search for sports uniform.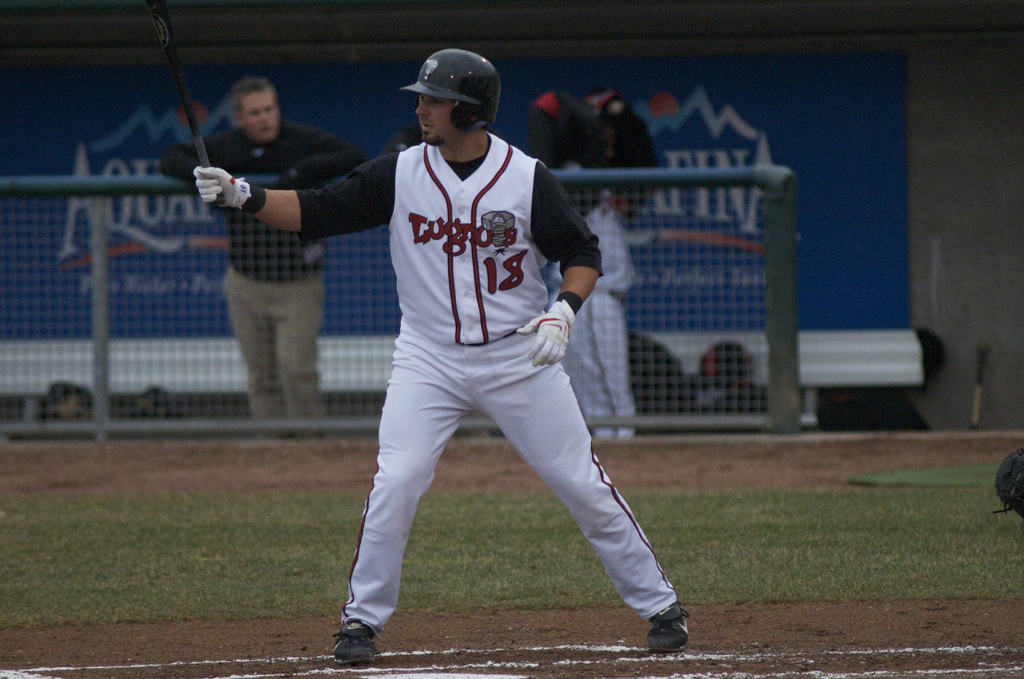
Found at {"left": 273, "top": 47, "right": 703, "bottom": 657}.
